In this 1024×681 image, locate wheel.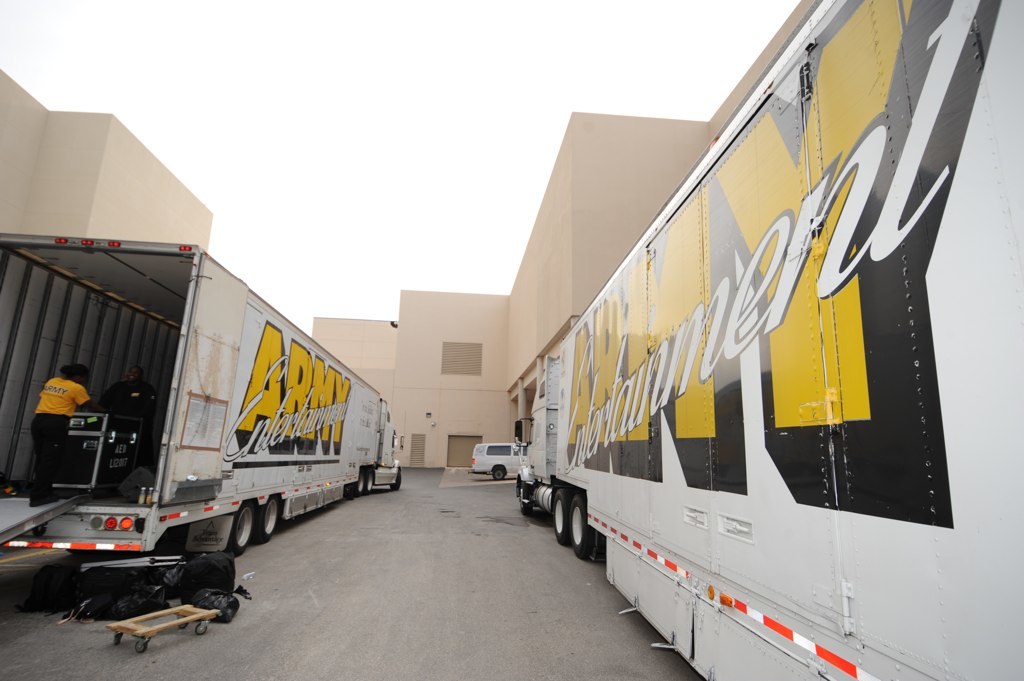
Bounding box: BBox(493, 468, 503, 482).
